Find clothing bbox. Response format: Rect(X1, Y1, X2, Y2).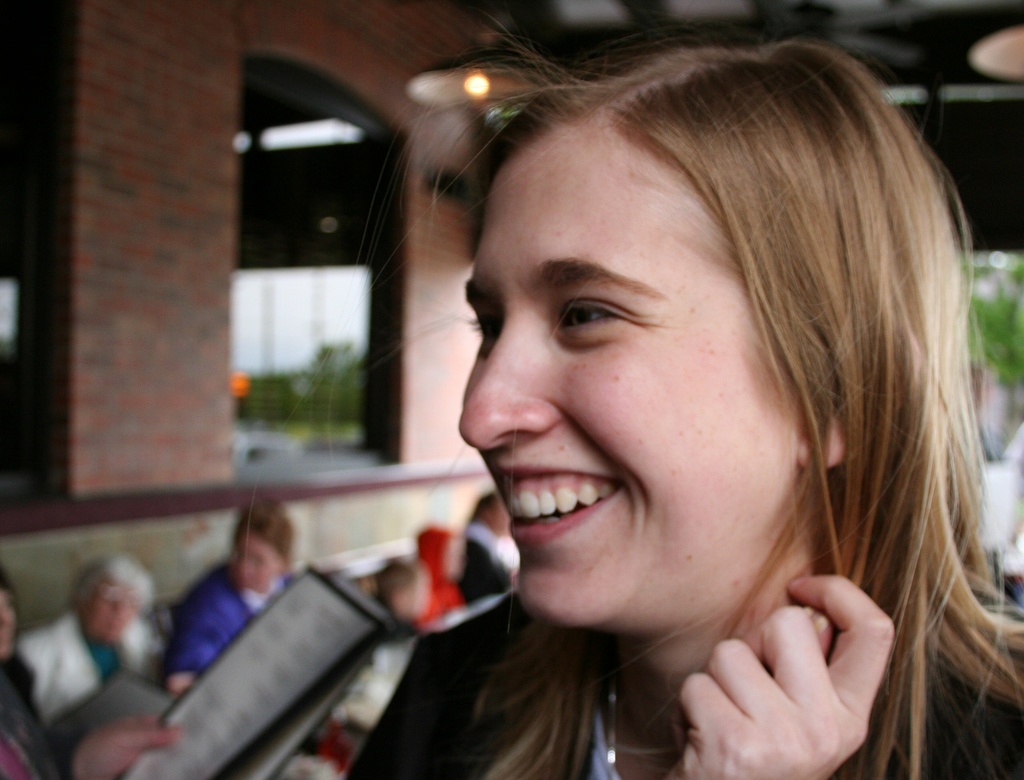
Rect(146, 566, 312, 685).
